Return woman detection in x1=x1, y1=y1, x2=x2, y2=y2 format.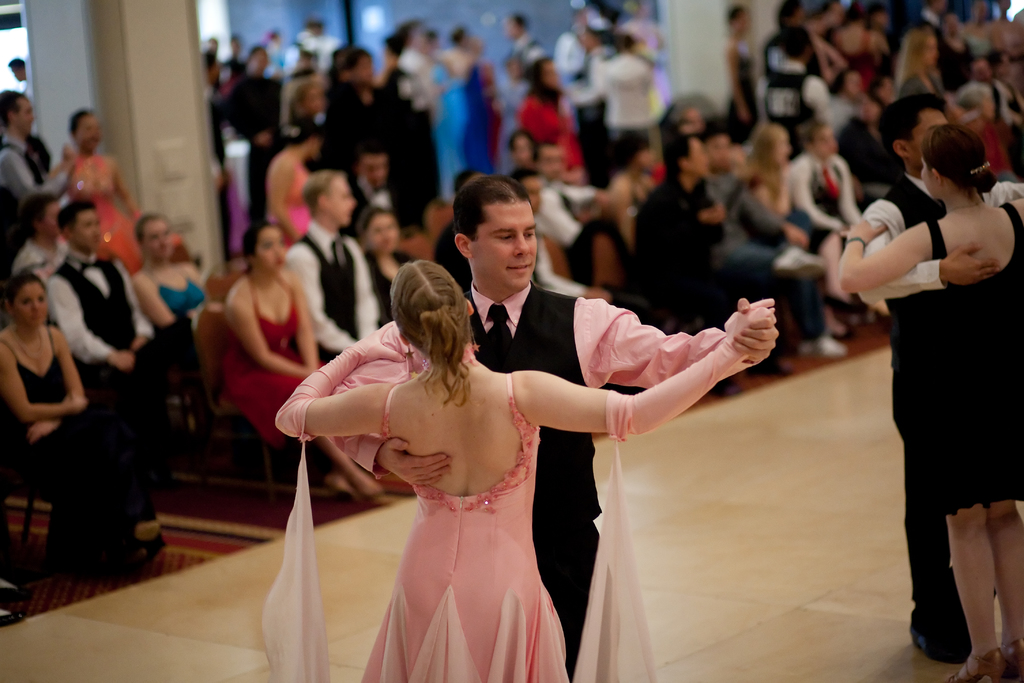
x1=134, y1=213, x2=223, y2=353.
